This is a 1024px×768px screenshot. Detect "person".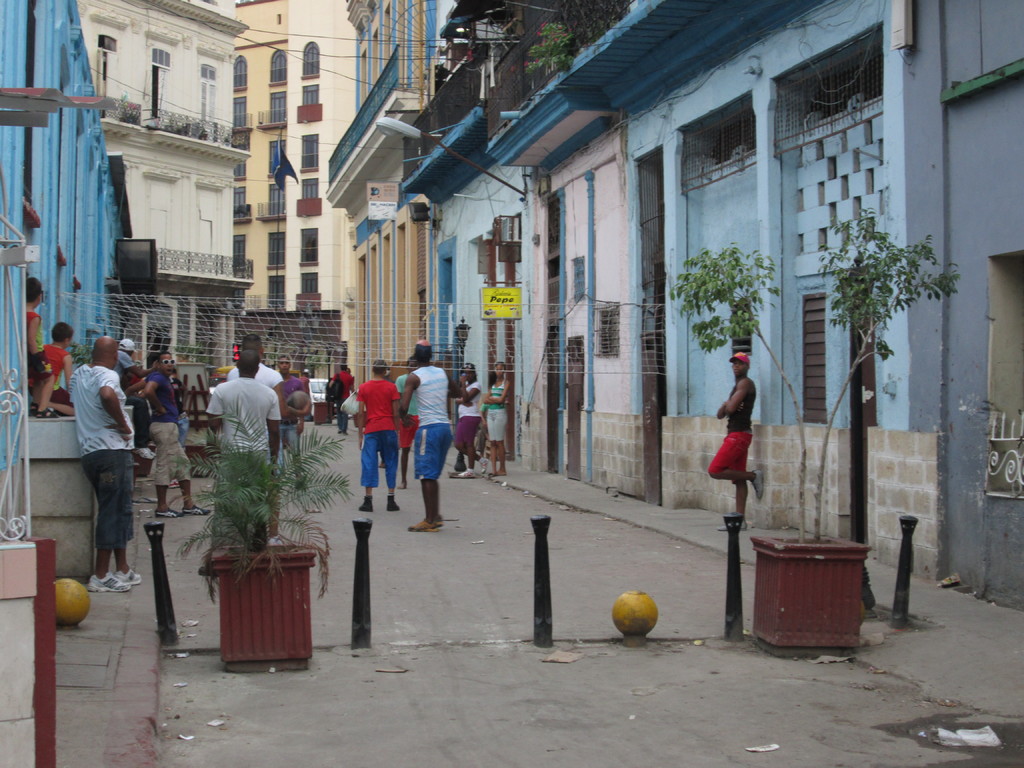
59:332:140:589.
